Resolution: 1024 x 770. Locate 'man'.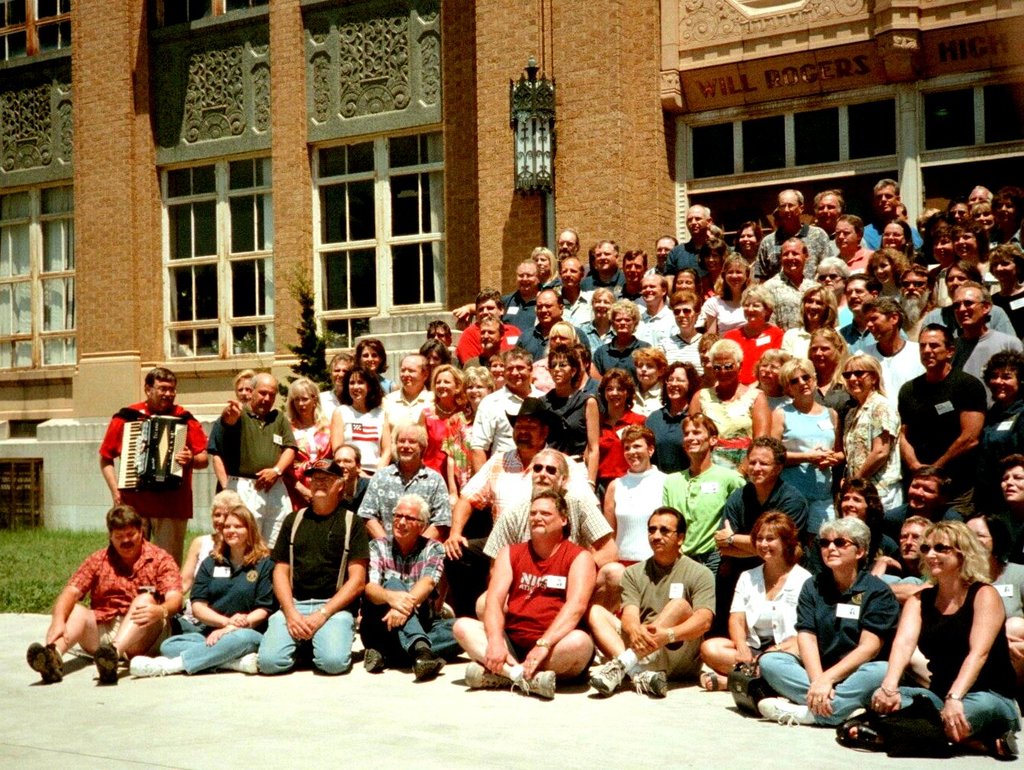
bbox=(856, 180, 920, 251).
